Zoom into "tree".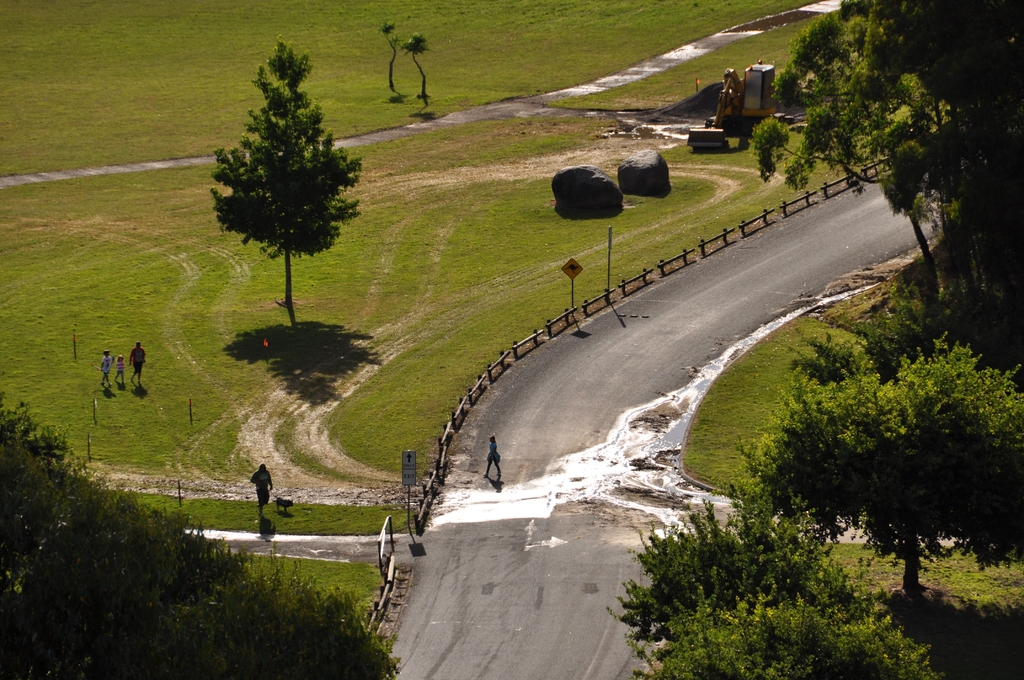
Zoom target: x1=780, y1=282, x2=1023, y2=387.
